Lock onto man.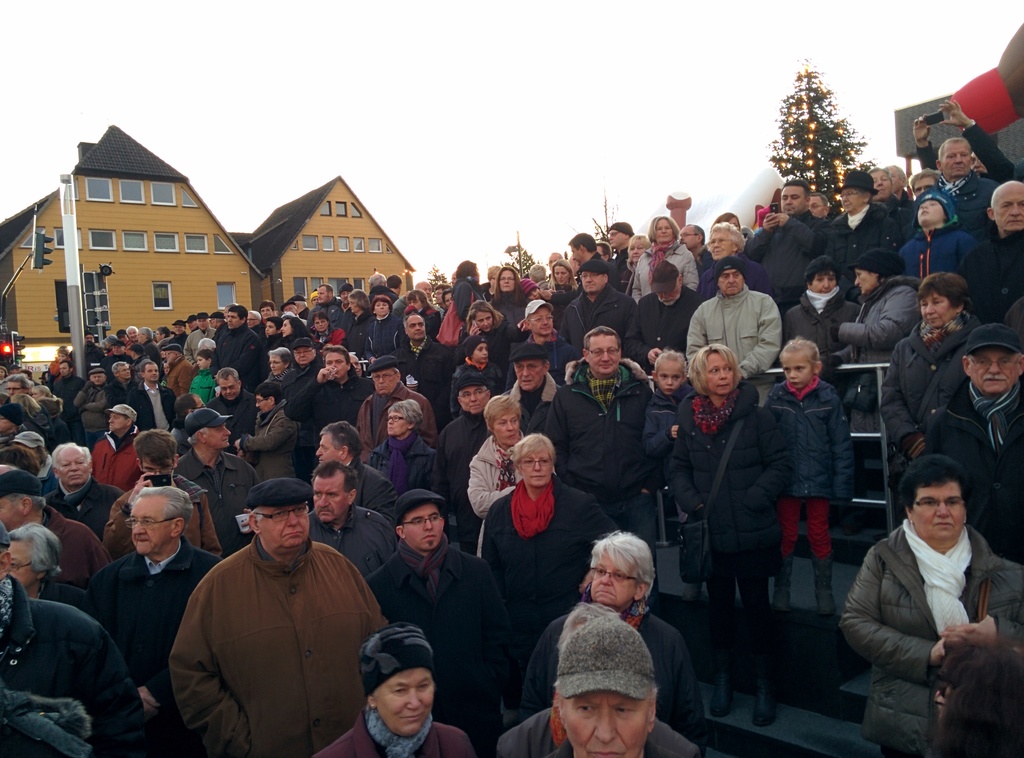
Locked: [left=103, top=430, right=219, bottom=553].
